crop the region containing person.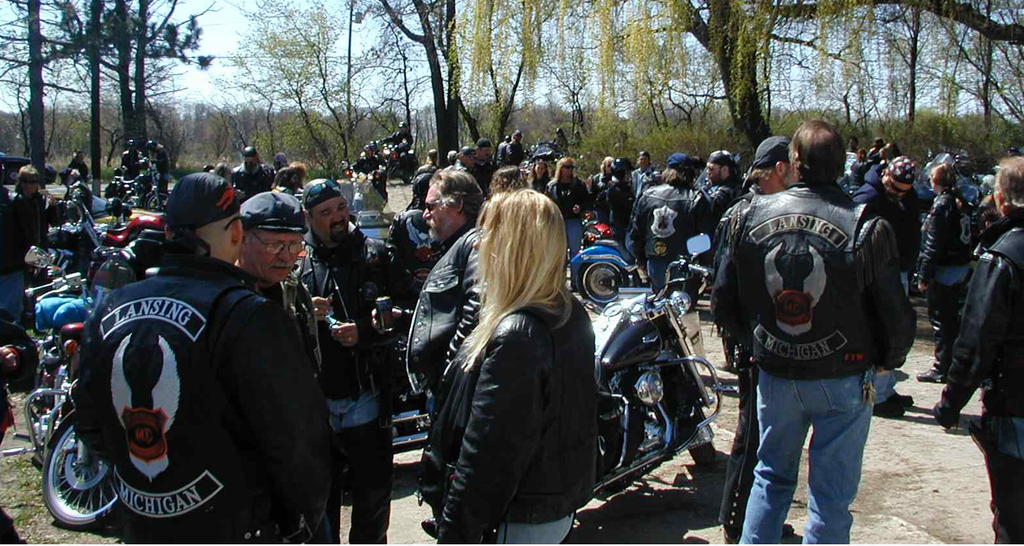
Crop region: <box>855,154,935,417</box>.
